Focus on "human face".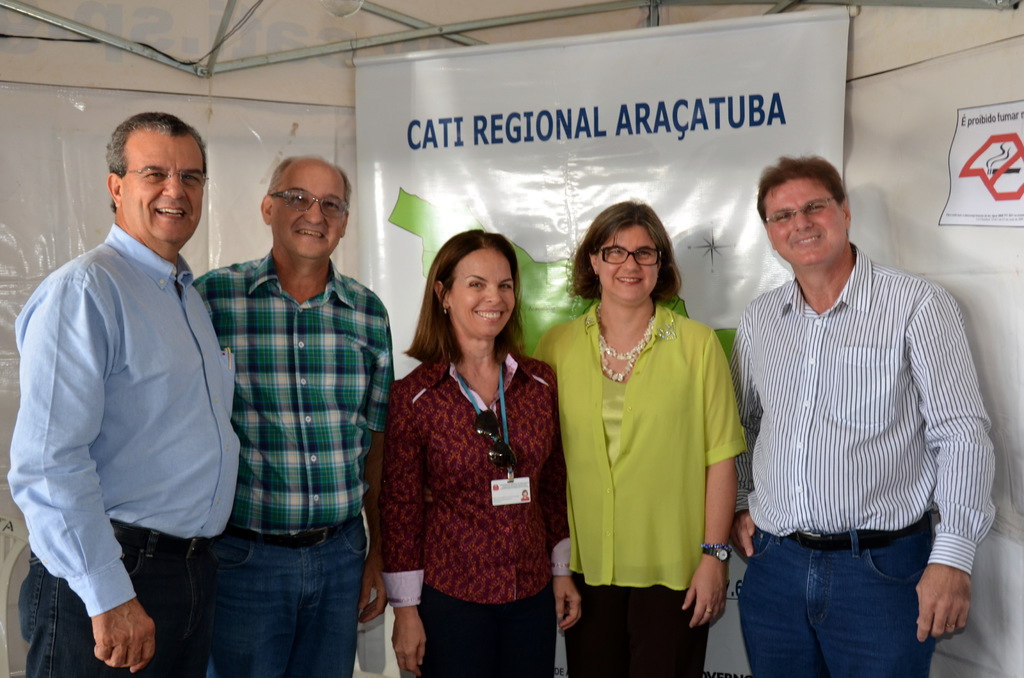
Focused at l=767, t=176, r=845, b=266.
